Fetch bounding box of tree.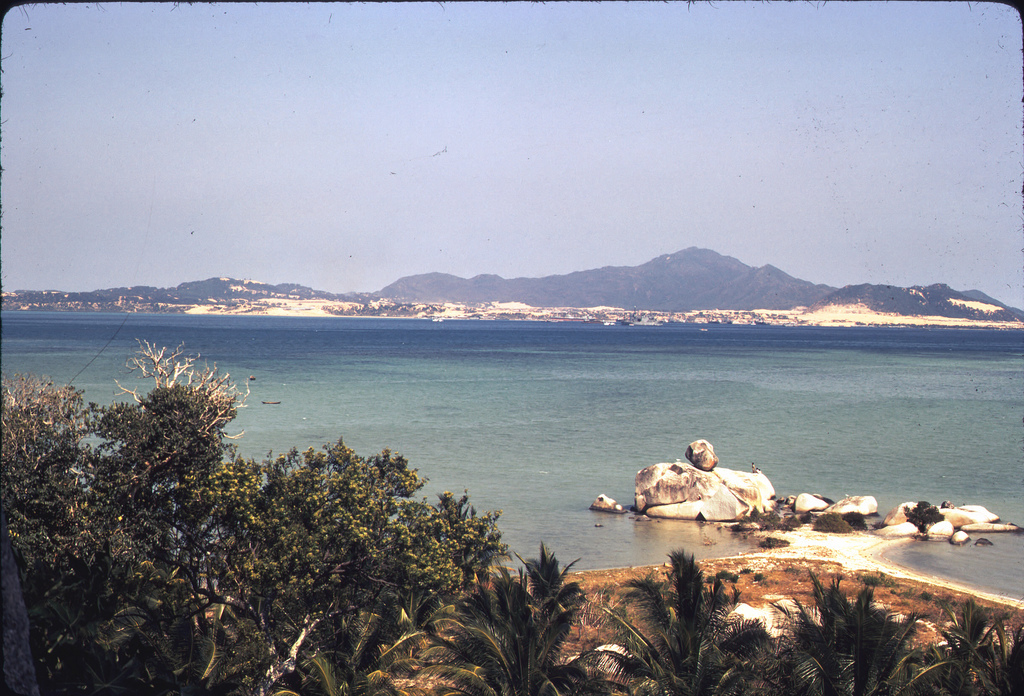
Bbox: crop(934, 587, 1021, 695).
